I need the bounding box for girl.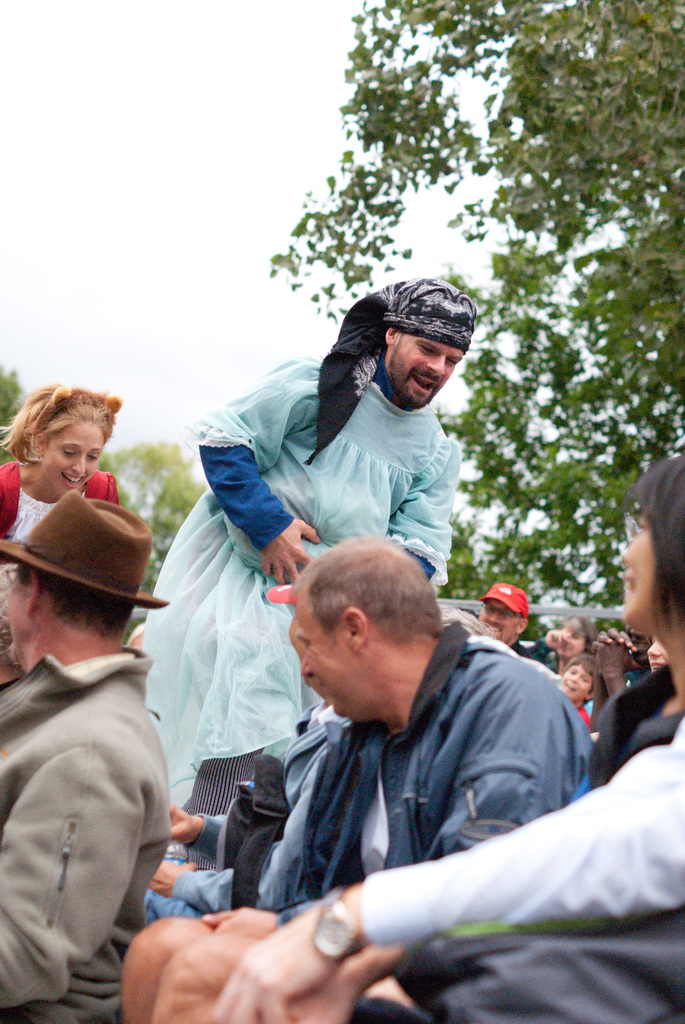
Here it is: {"x1": 0, "y1": 380, "x2": 118, "y2": 574}.
